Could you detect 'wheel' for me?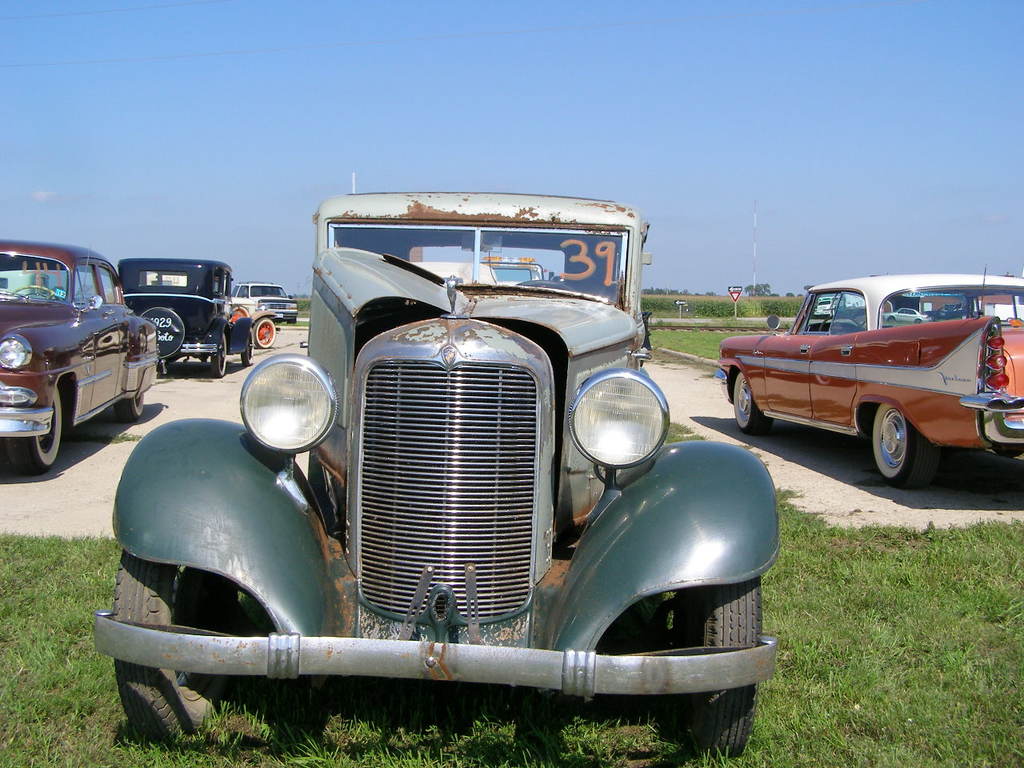
Detection result: pyautogui.locateOnScreen(138, 305, 186, 358).
